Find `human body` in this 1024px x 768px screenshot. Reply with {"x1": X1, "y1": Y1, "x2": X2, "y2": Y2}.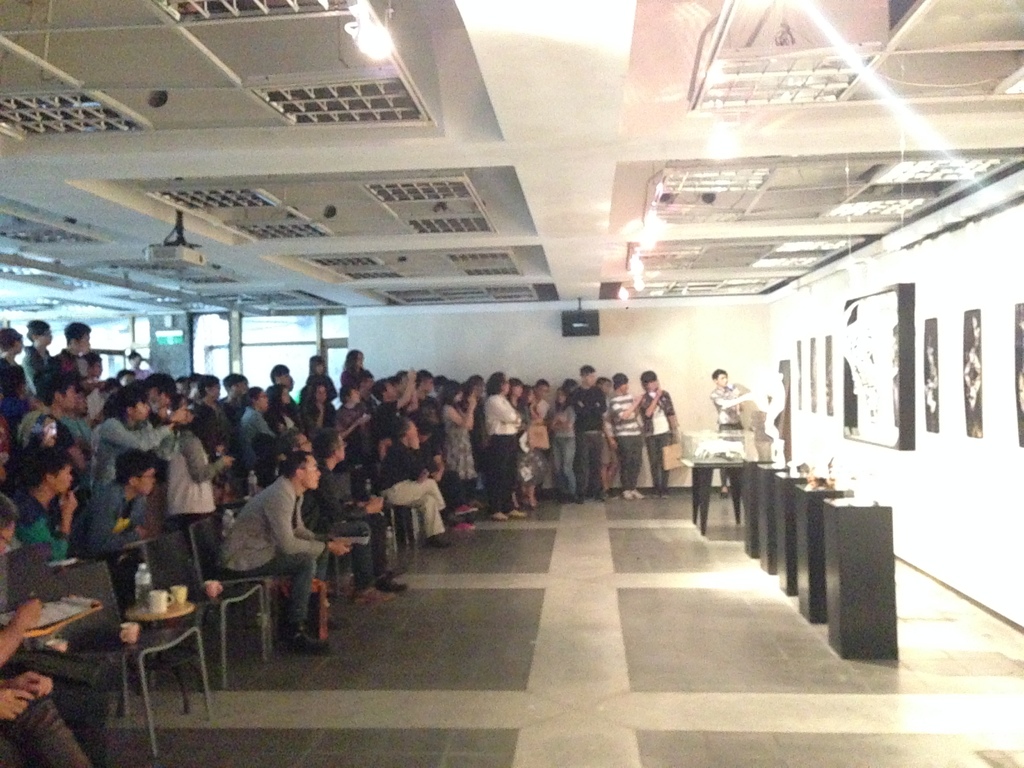
{"x1": 444, "y1": 381, "x2": 476, "y2": 515}.
